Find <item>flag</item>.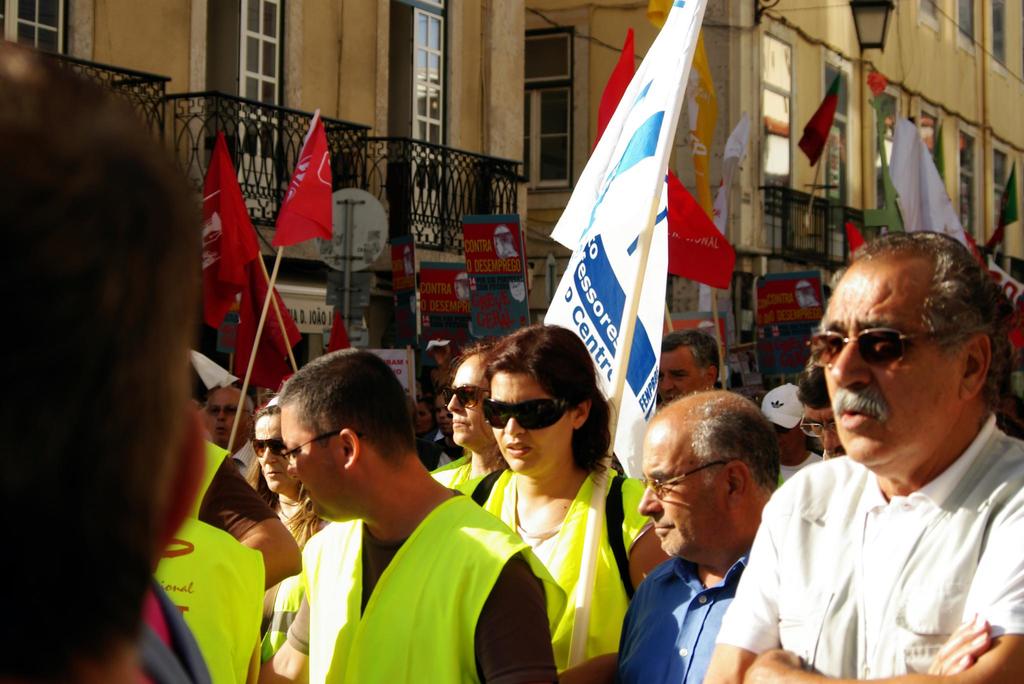
[x1=232, y1=225, x2=298, y2=395].
